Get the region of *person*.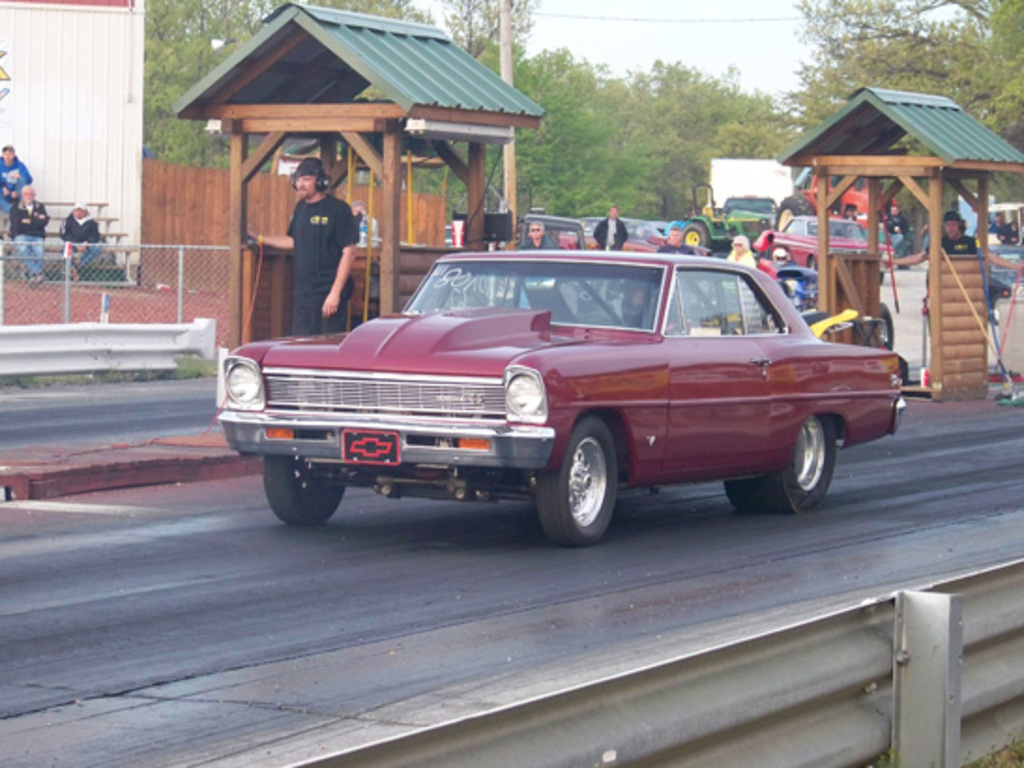
region(882, 199, 906, 260).
